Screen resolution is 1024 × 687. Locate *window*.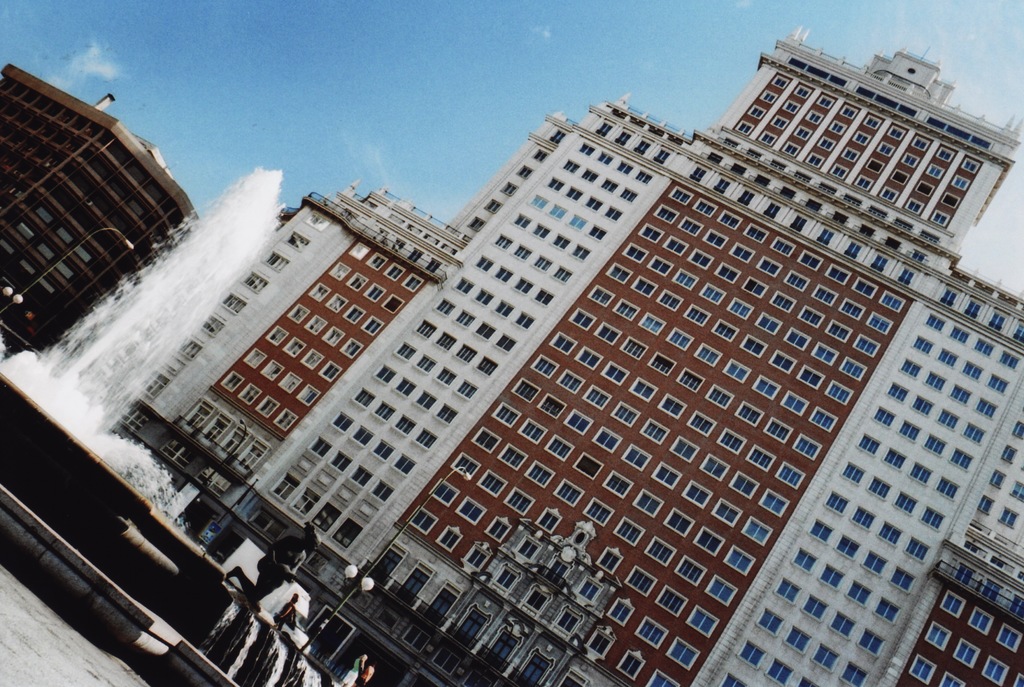
<region>844, 145, 859, 161</region>.
